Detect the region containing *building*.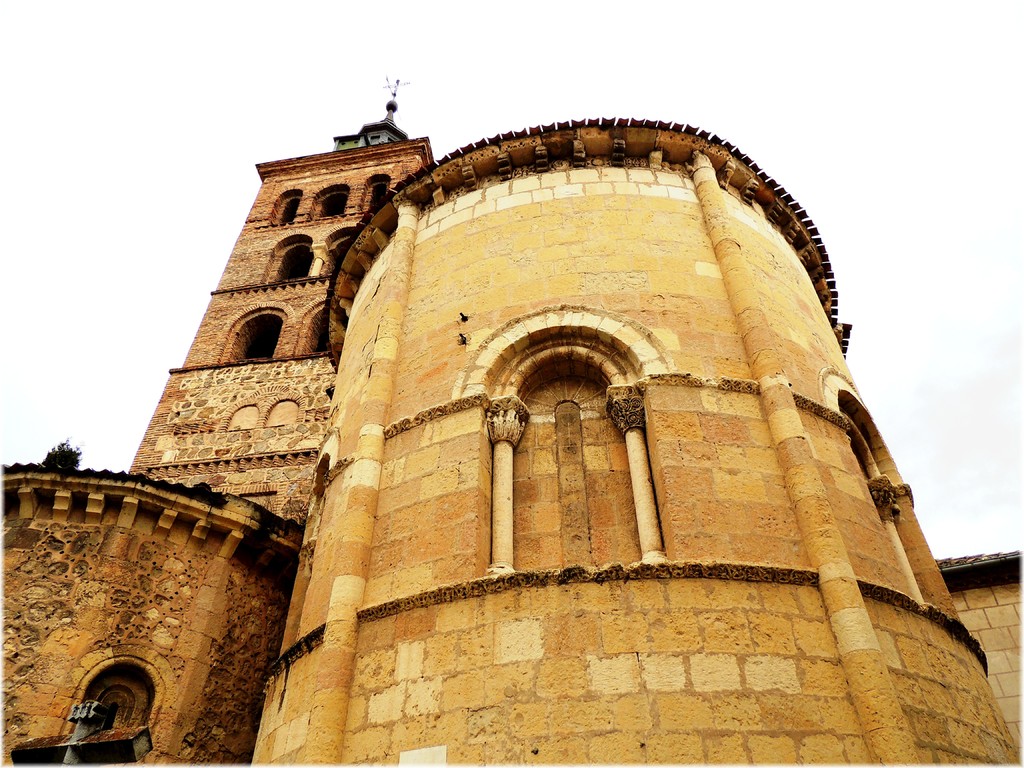
(1,72,1023,767).
